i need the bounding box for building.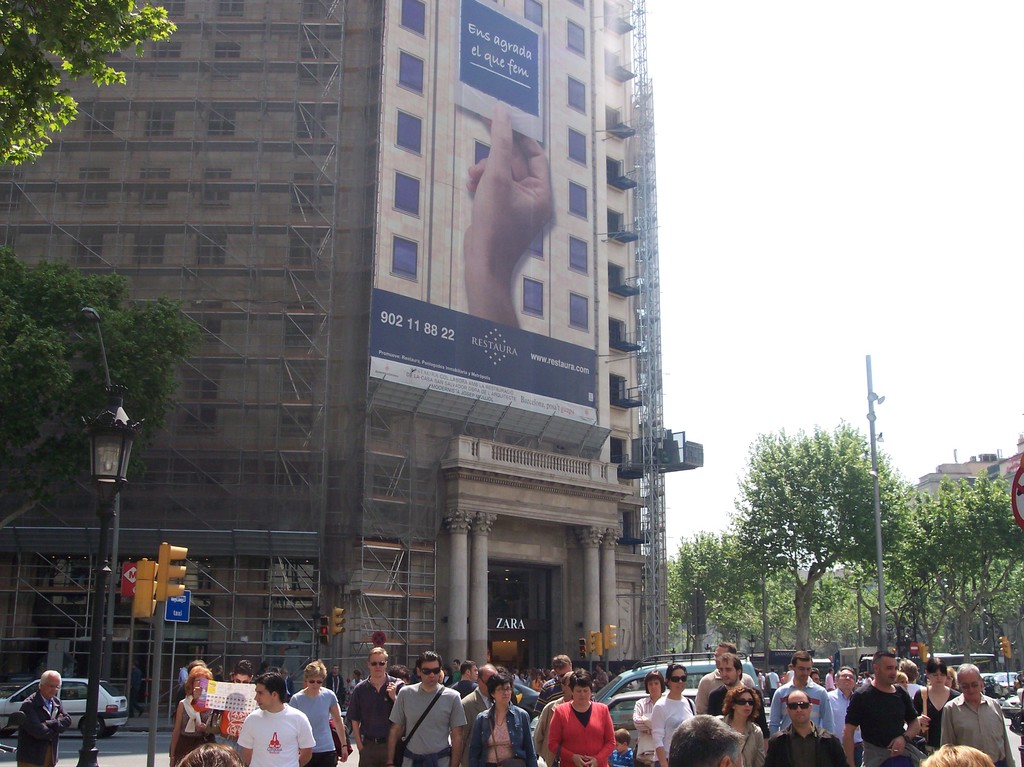
Here it is: select_region(0, 0, 703, 721).
